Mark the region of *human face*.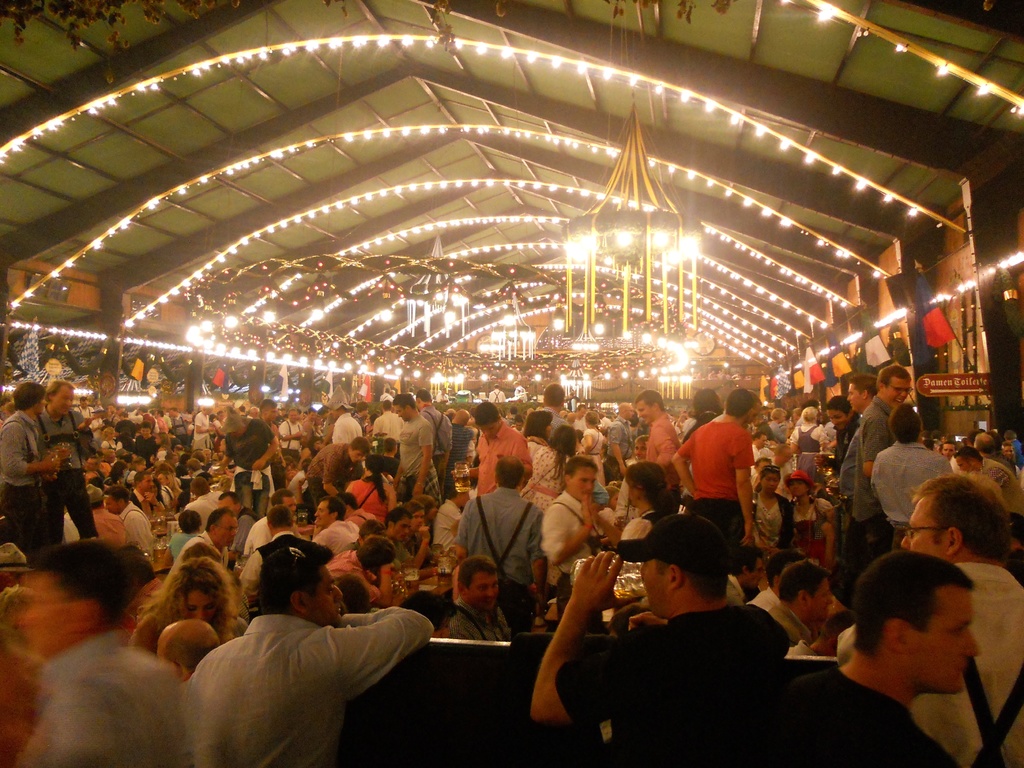
Region: 285, 466, 294, 479.
